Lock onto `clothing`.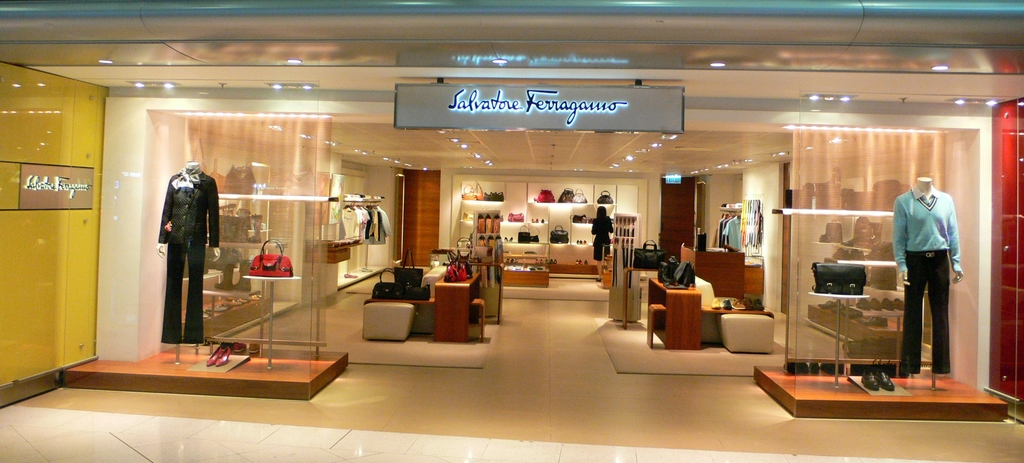
Locked: [359, 205, 370, 238].
